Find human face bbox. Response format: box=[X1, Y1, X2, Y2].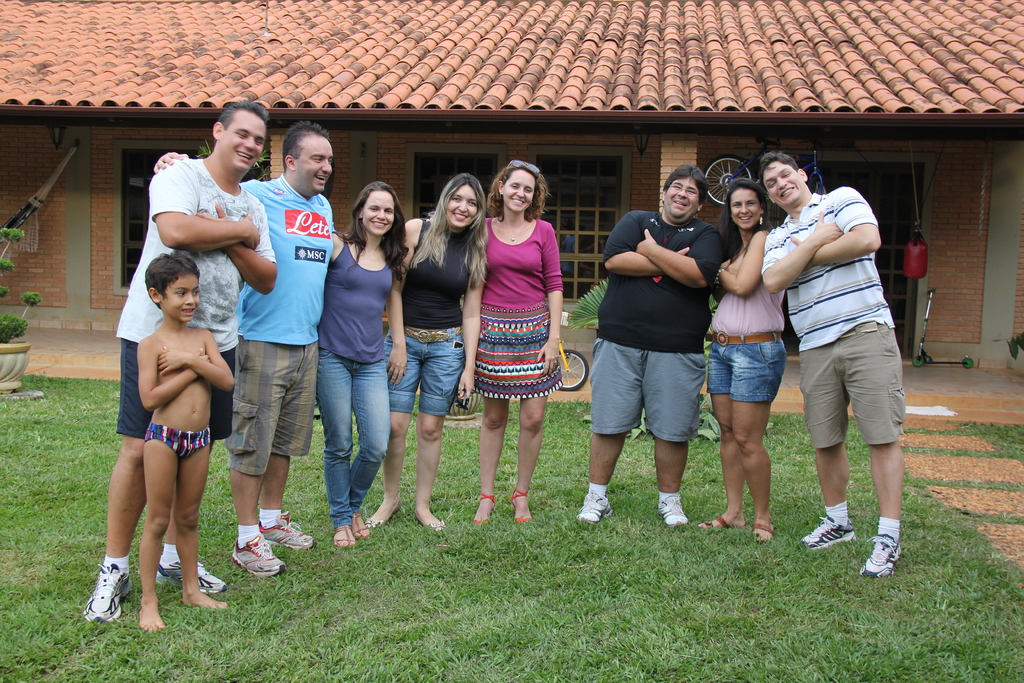
box=[299, 140, 333, 195].
